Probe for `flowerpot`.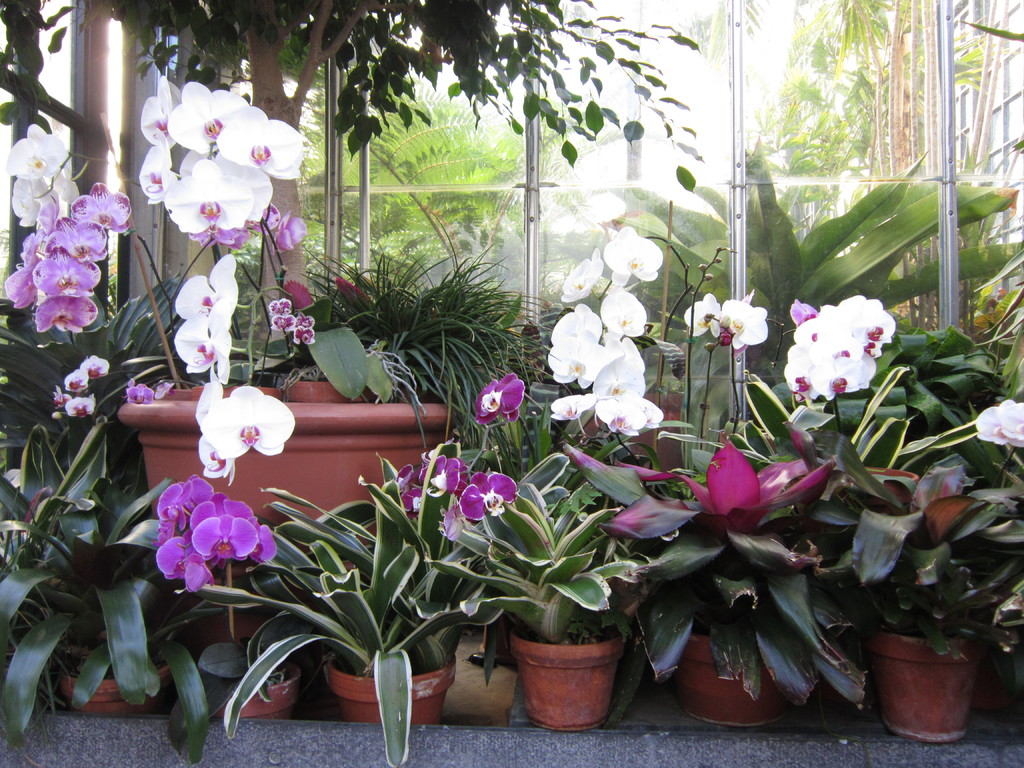
Probe result: select_region(58, 641, 180, 721).
